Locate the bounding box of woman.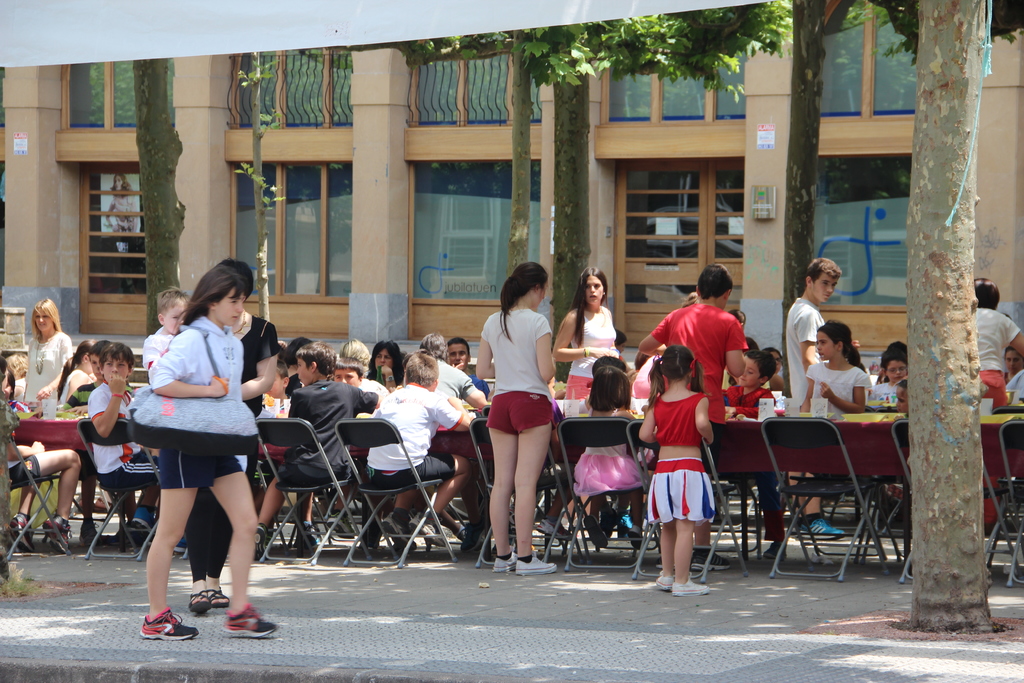
Bounding box: bbox=(20, 299, 75, 413).
